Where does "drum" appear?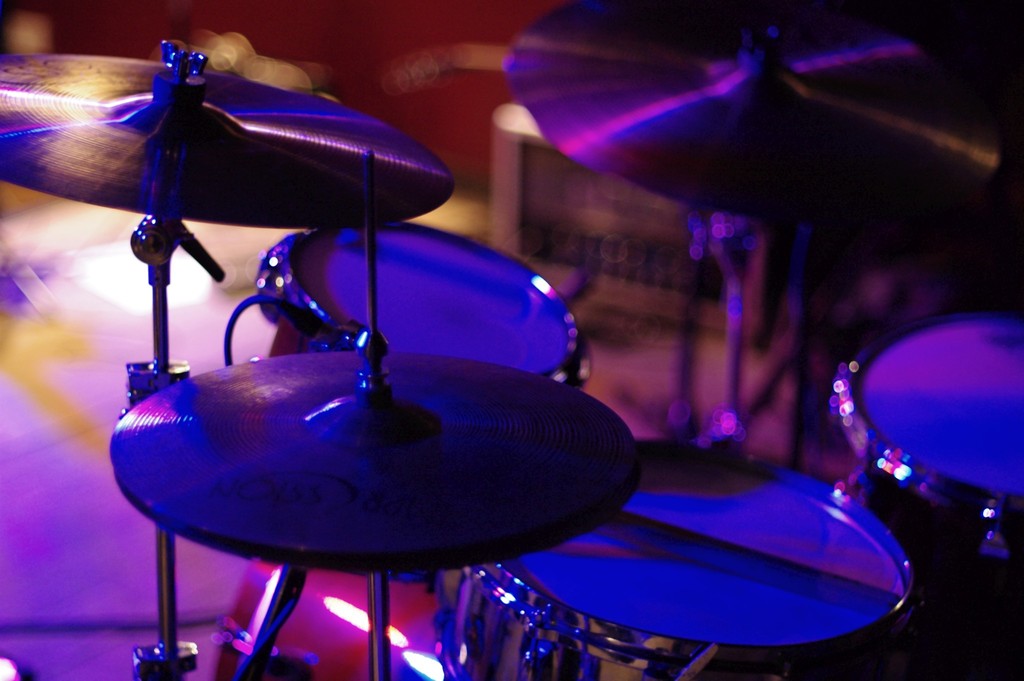
Appears at x1=205, y1=559, x2=463, y2=680.
